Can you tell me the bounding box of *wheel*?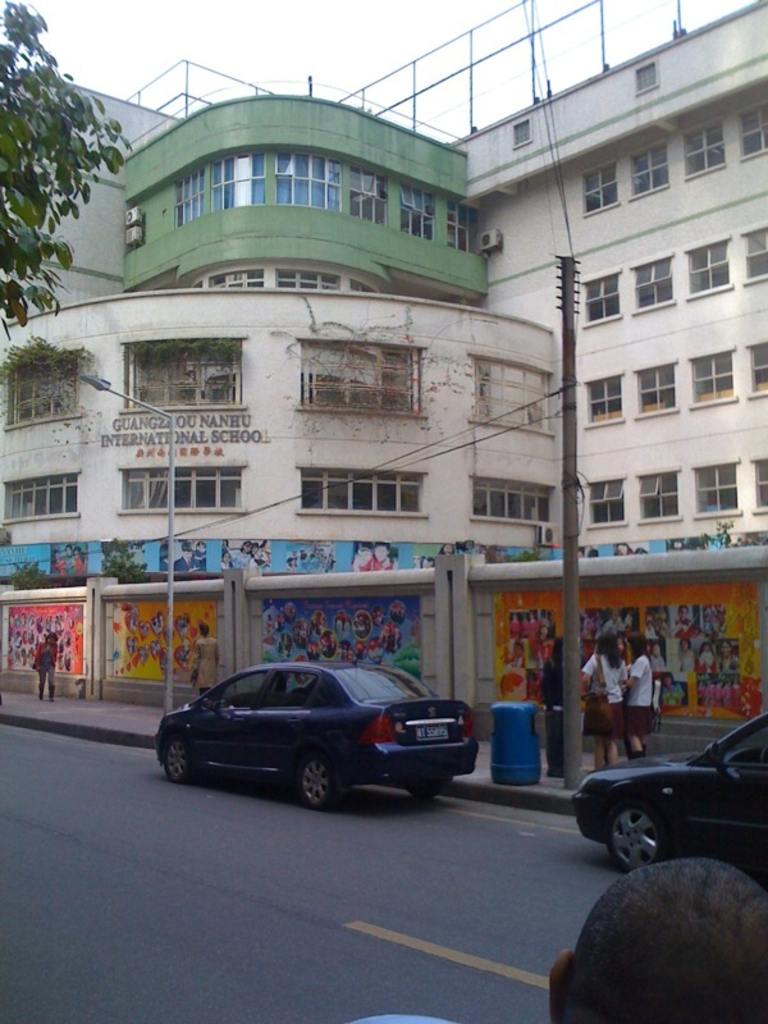
<region>408, 780, 440, 801</region>.
